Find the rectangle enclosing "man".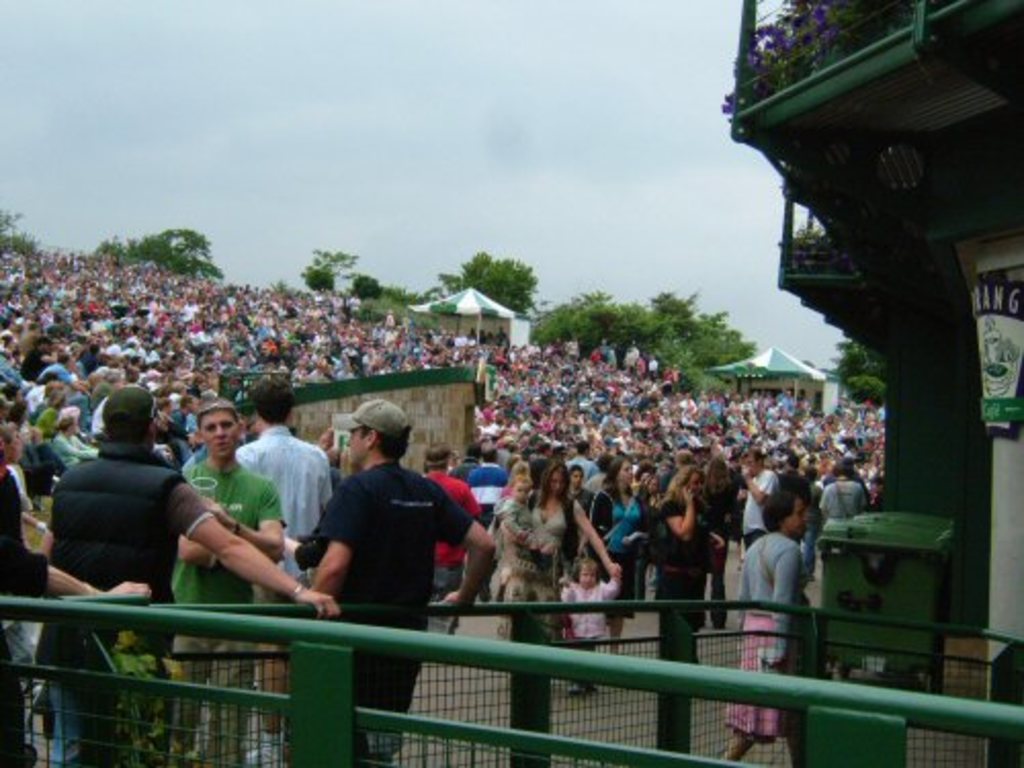
[x1=287, y1=401, x2=496, y2=766].
